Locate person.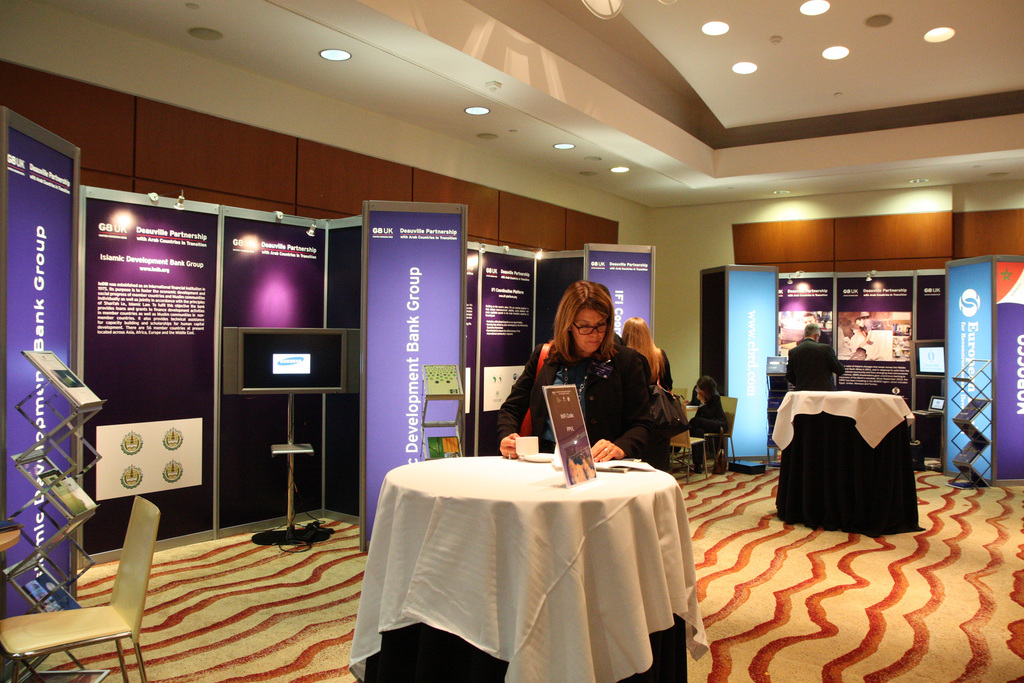
Bounding box: <bbox>845, 309, 883, 357</bbox>.
